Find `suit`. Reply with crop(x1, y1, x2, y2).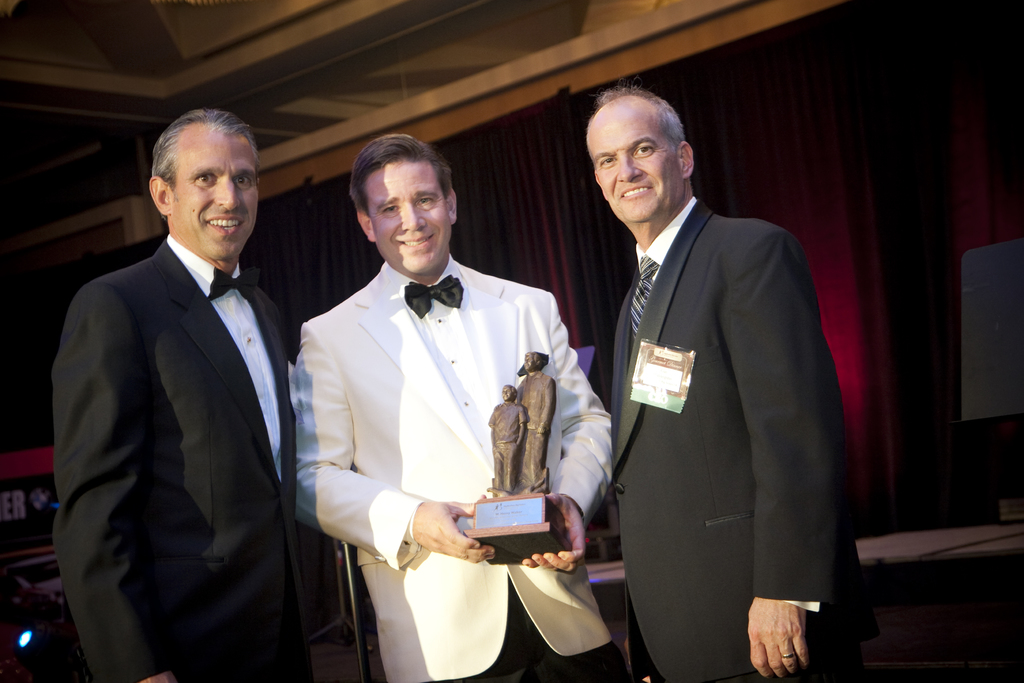
crop(289, 252, 611, 682).
